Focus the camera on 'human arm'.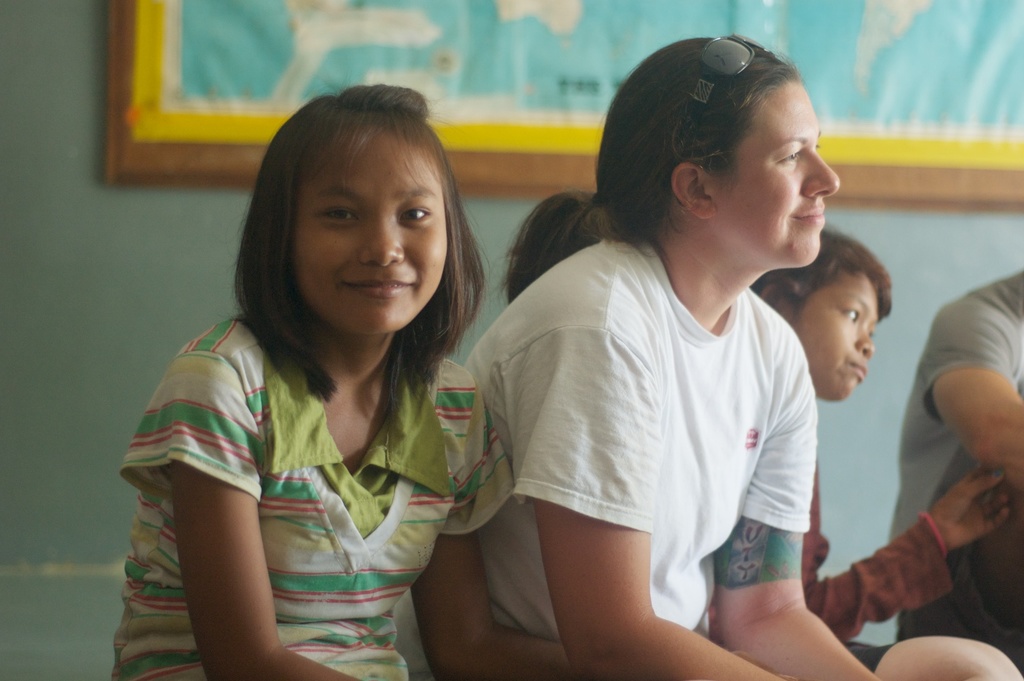
Focus region: 714, 320, 894, 680.
